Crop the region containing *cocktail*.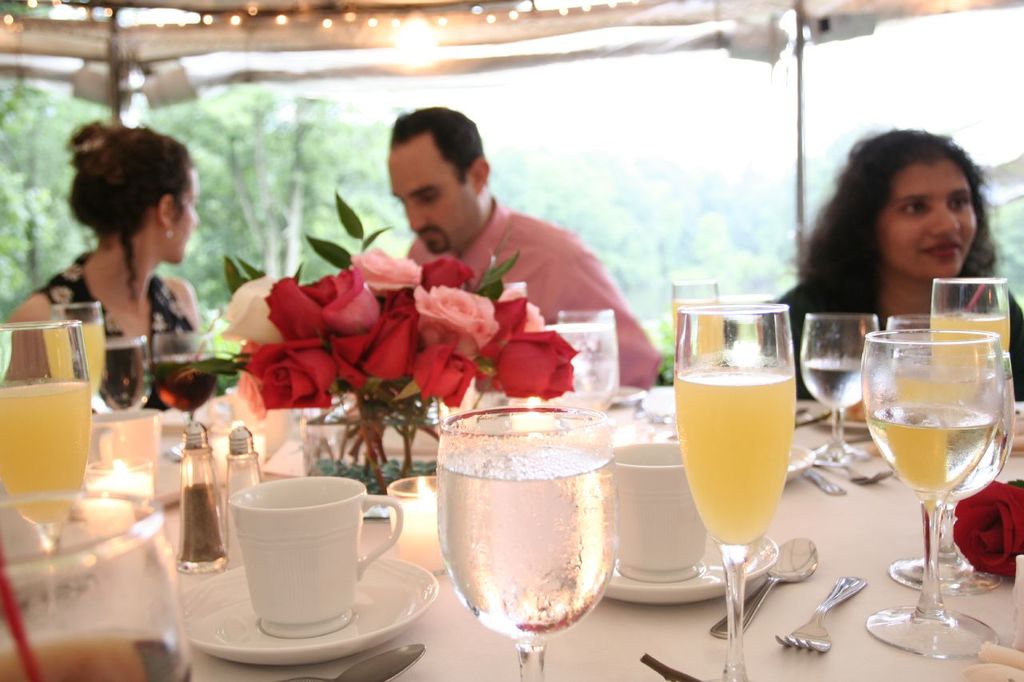
Crop region: [799,313,873,466].
